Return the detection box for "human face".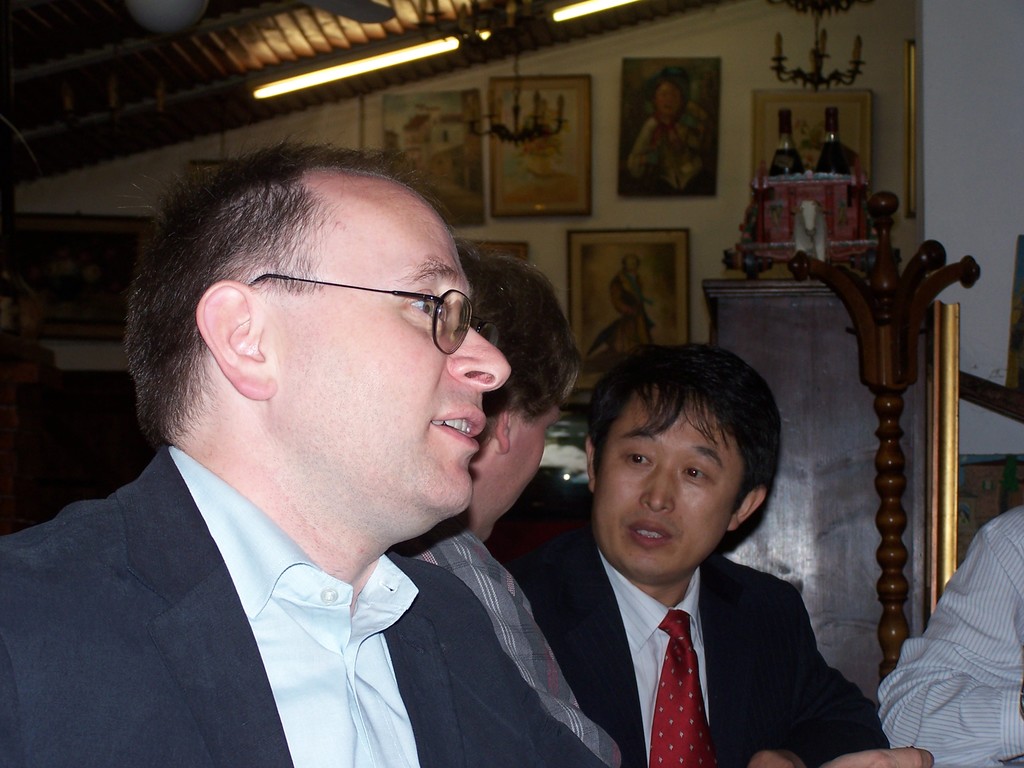
x1=658, y1=82, x2=686, y2=114.
